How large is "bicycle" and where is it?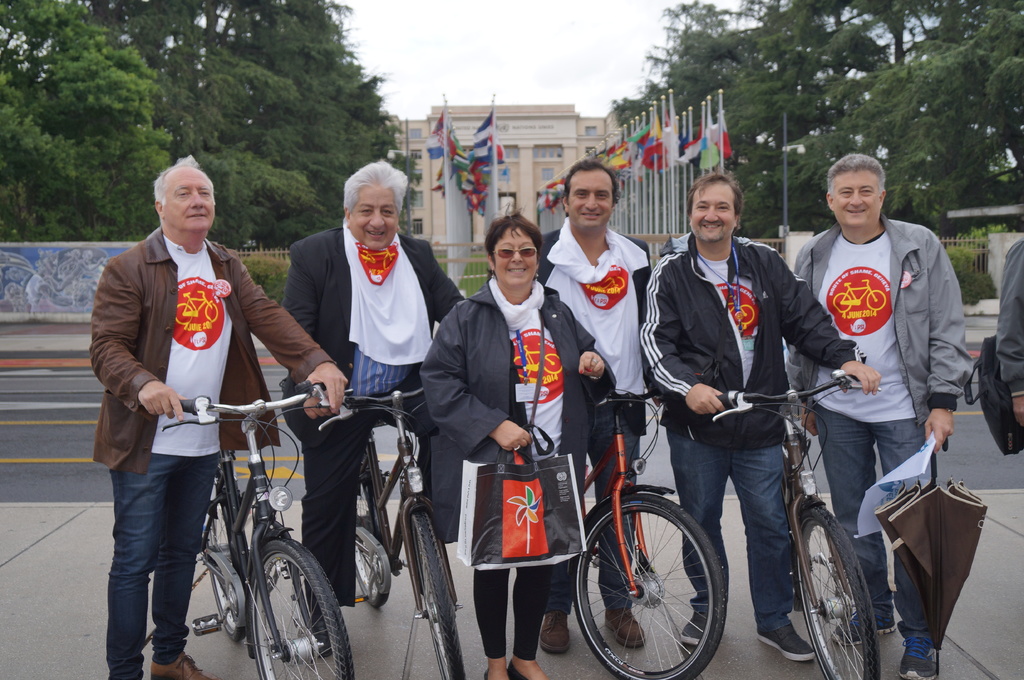
Bounding box: (x1=708, y1=366, x2=883, y2=679).
